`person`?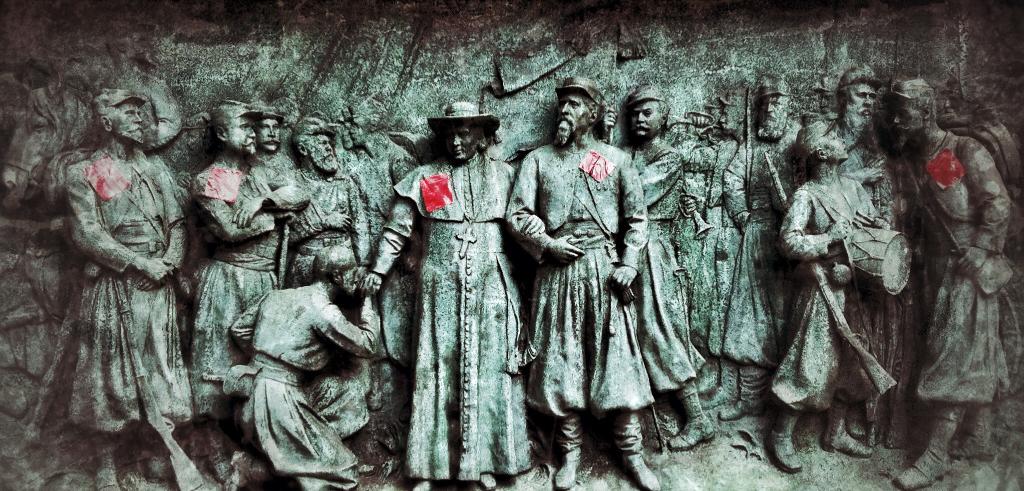
<box>504,77,662,490</box>
